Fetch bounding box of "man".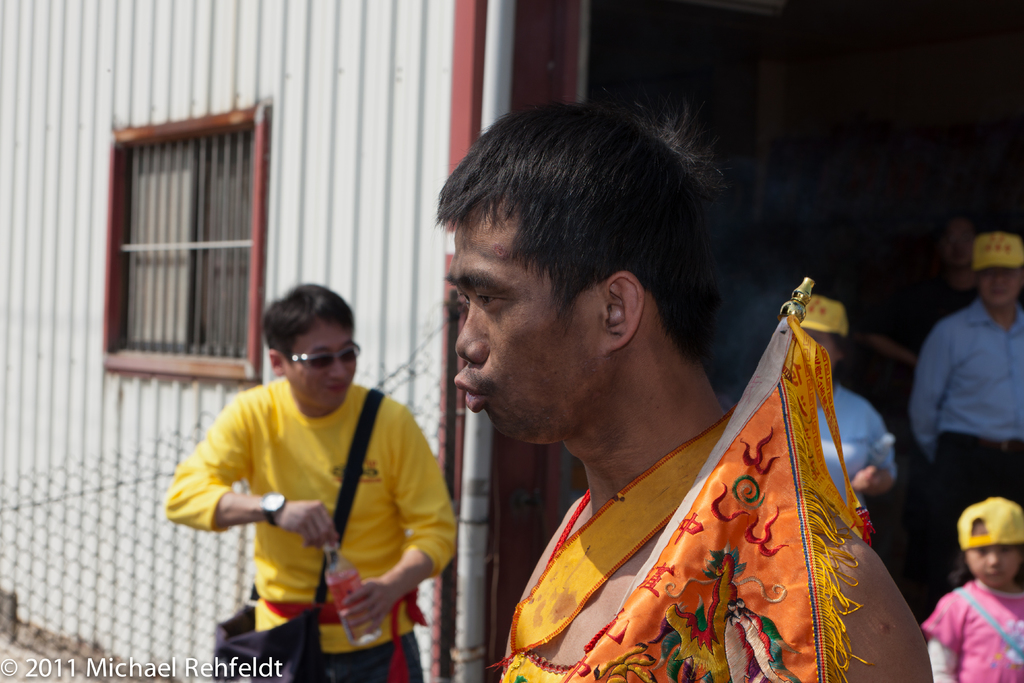
Bbox: [902,235,1023,602].
